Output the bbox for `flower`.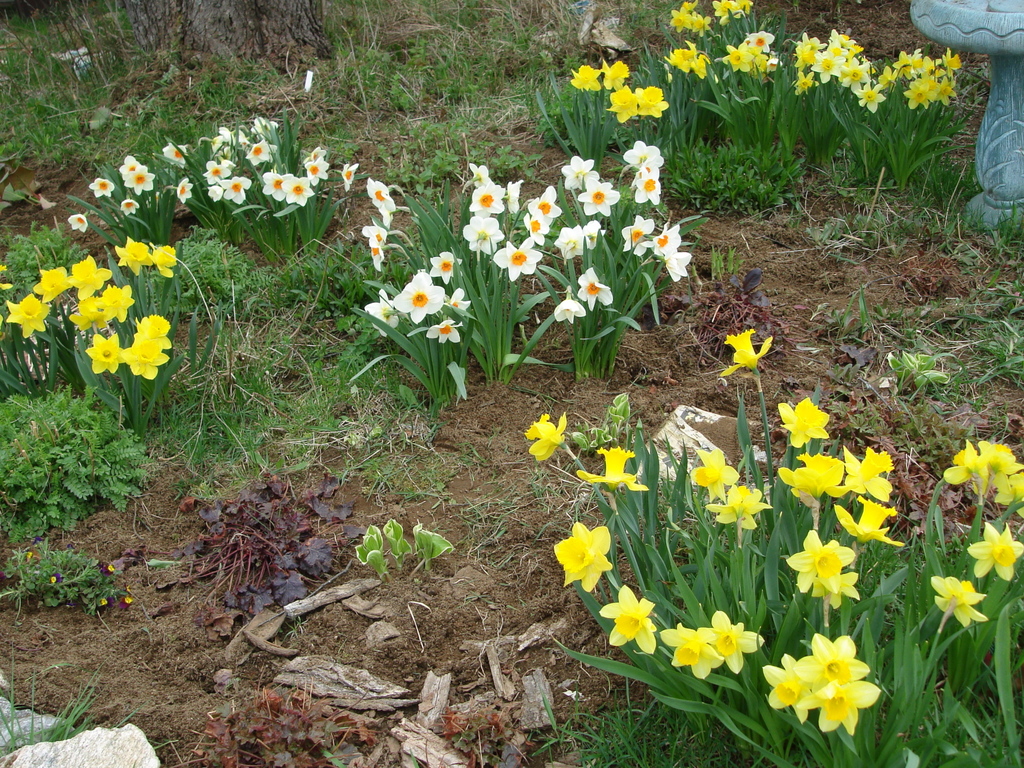
BBox(464, 216, 502, 254).
